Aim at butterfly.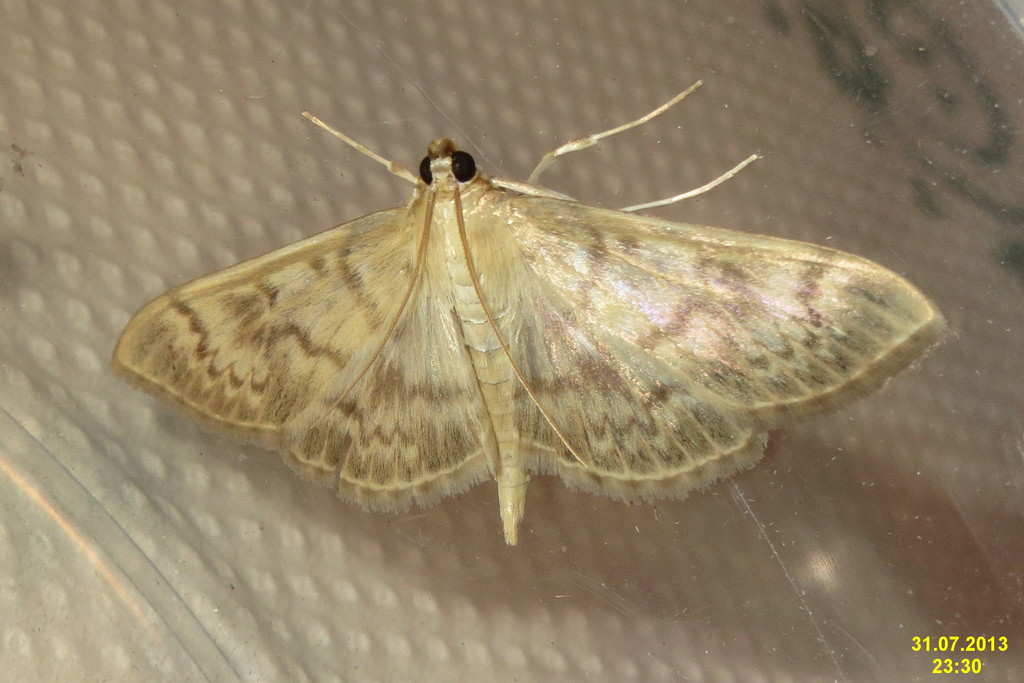
Aimed at [109,76,950,550].
